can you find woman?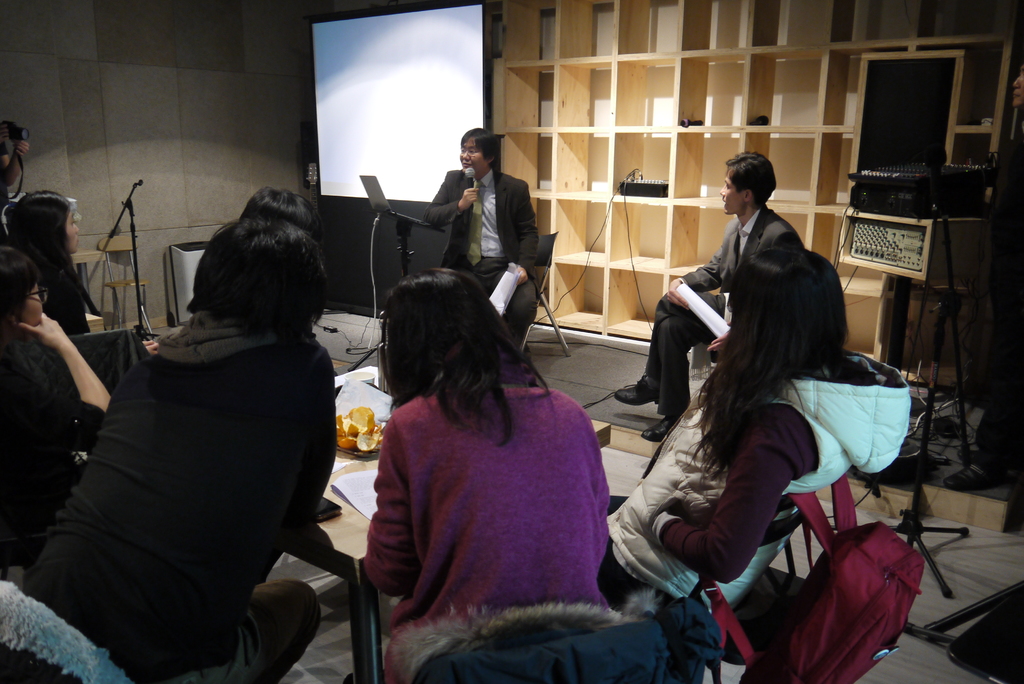
Yes, bounding box: bbox(353, 250, 620, 647).
